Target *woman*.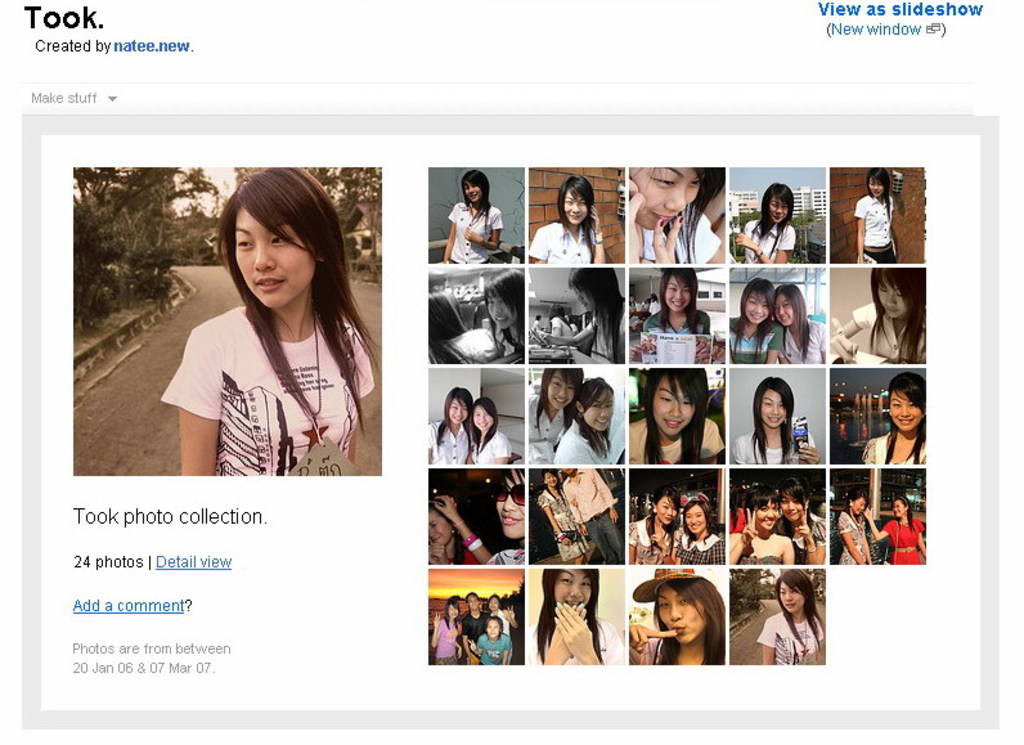
Target region: bbox=(471, 618, 508, 663).
